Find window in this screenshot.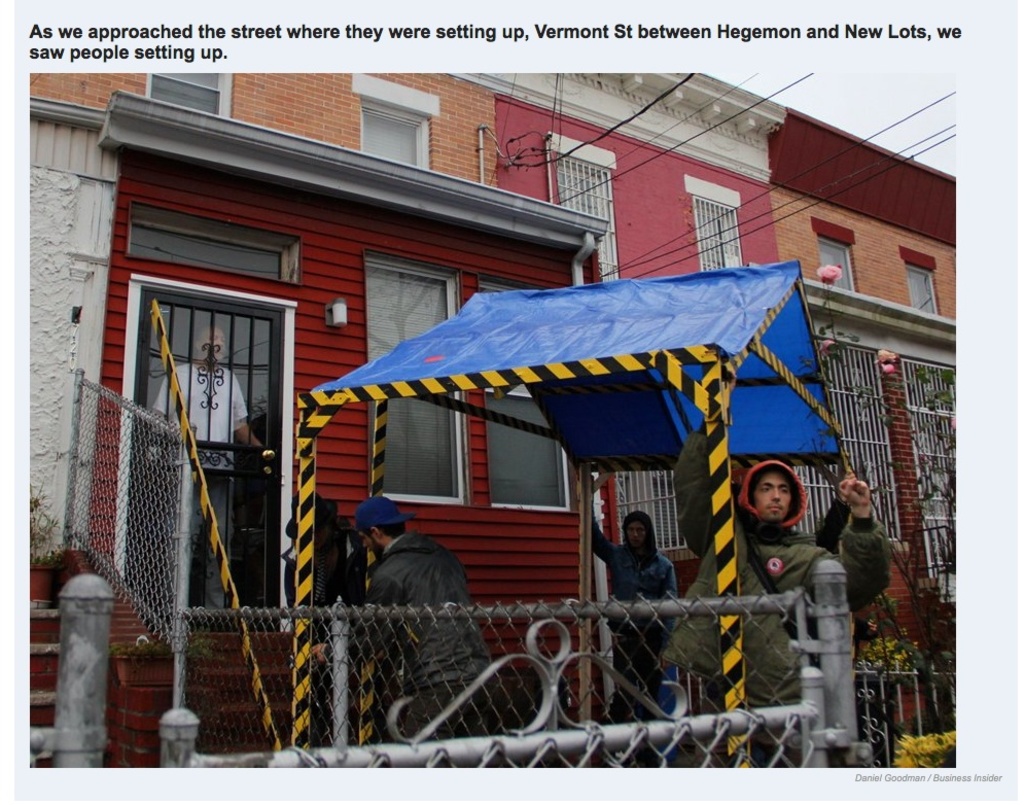
The bounding box for window is bbox(819, 235, 854, 286).
